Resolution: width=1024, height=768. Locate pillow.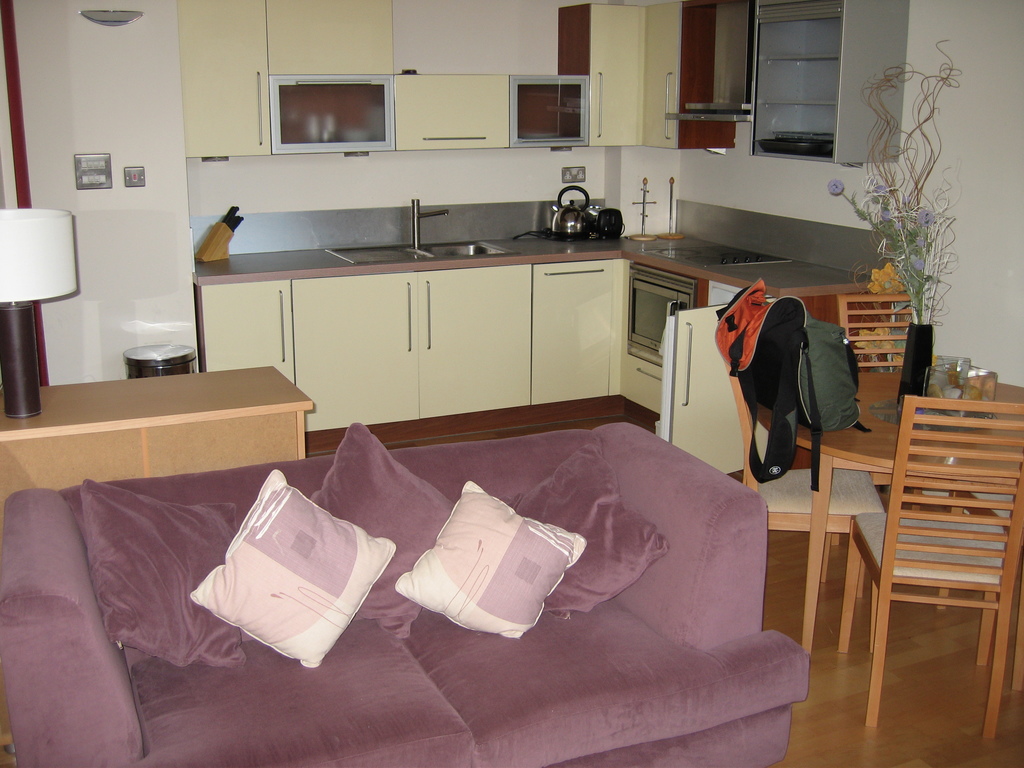
314:426:472:641.
